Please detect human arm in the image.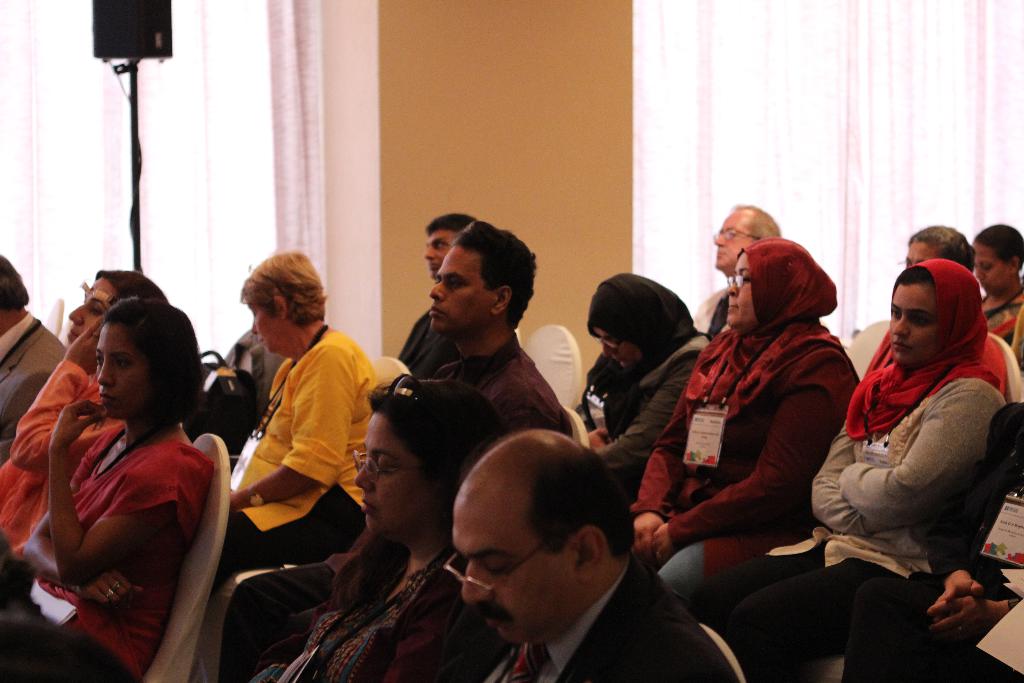
(835, 374, 1012, 527).
